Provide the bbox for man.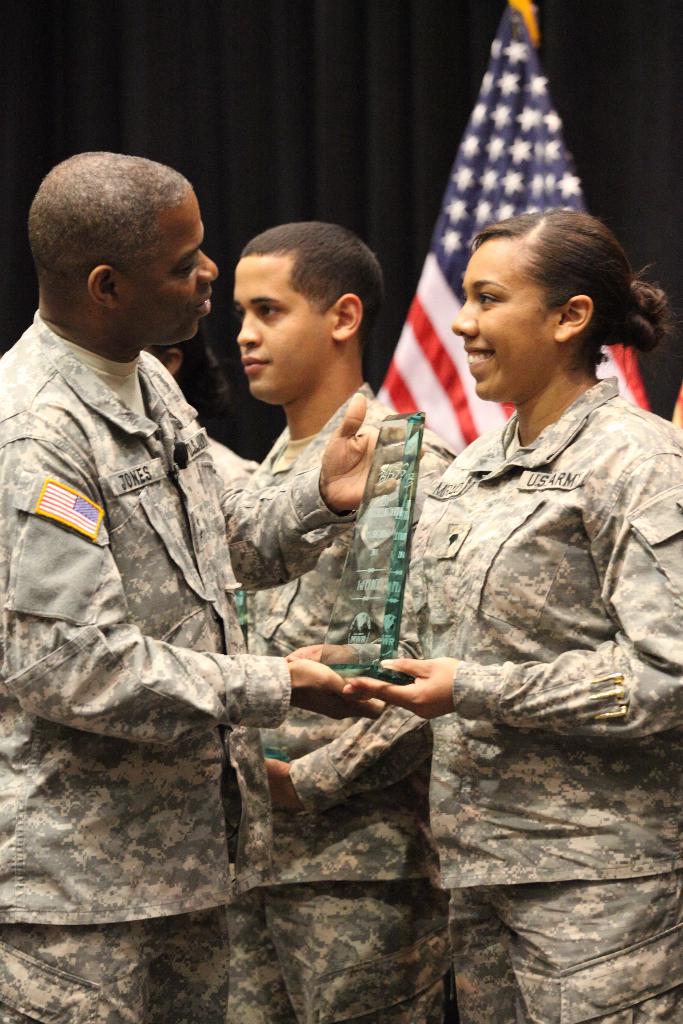
region(229, 223, 461, 1023).
